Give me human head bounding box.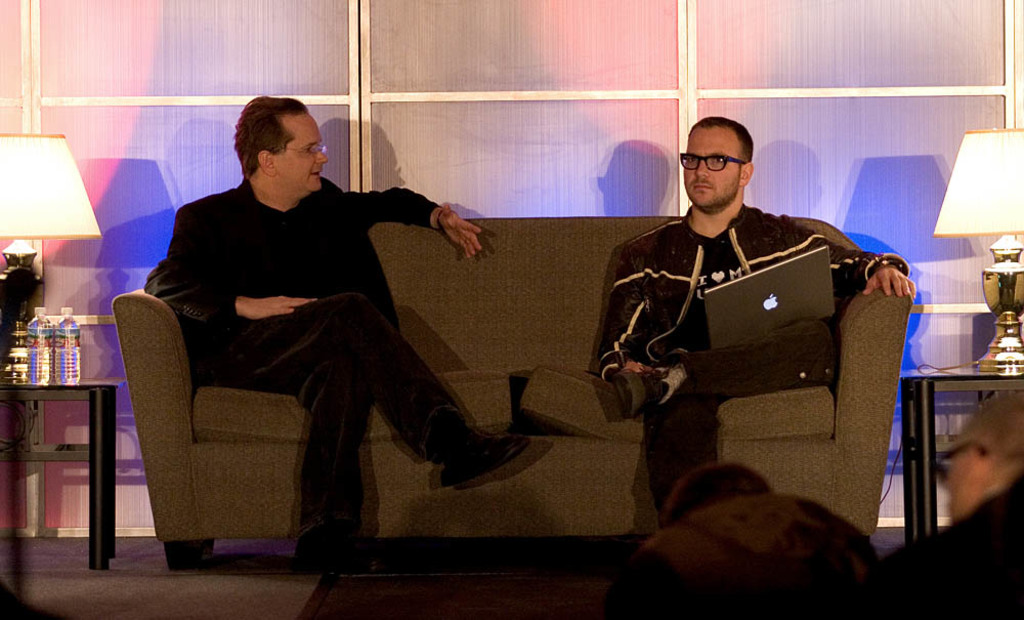
rect(663, 458, 777, 523).
